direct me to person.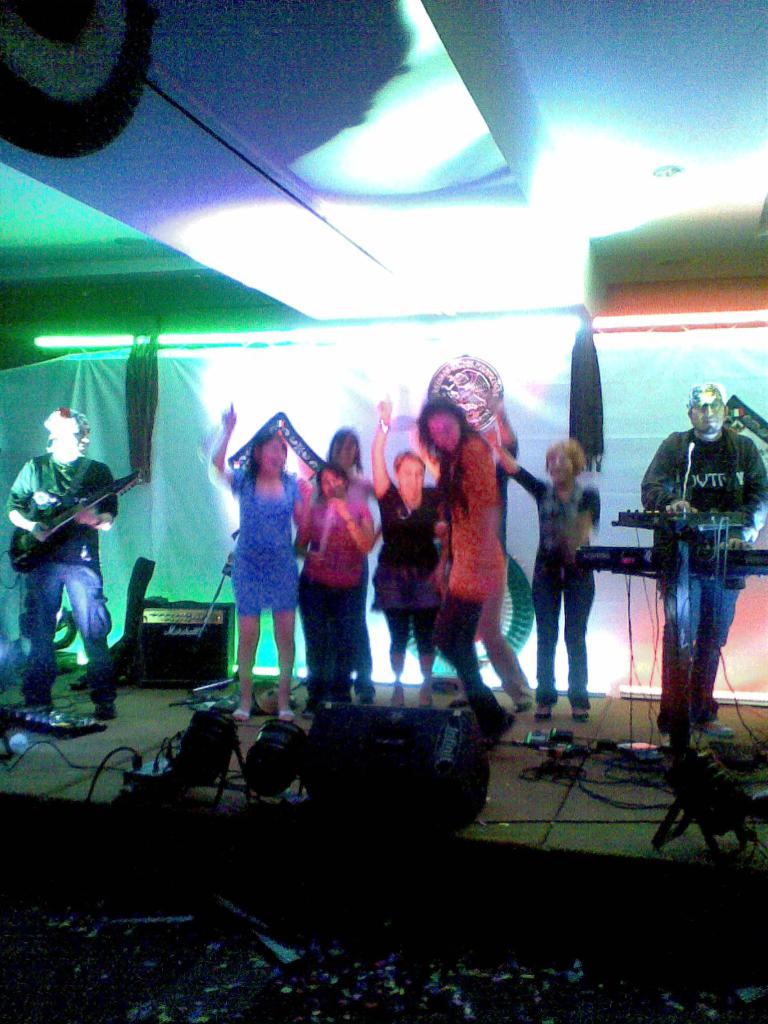
Direction: pyautogui.locateOnScreen(7, 404, 114, 716).
